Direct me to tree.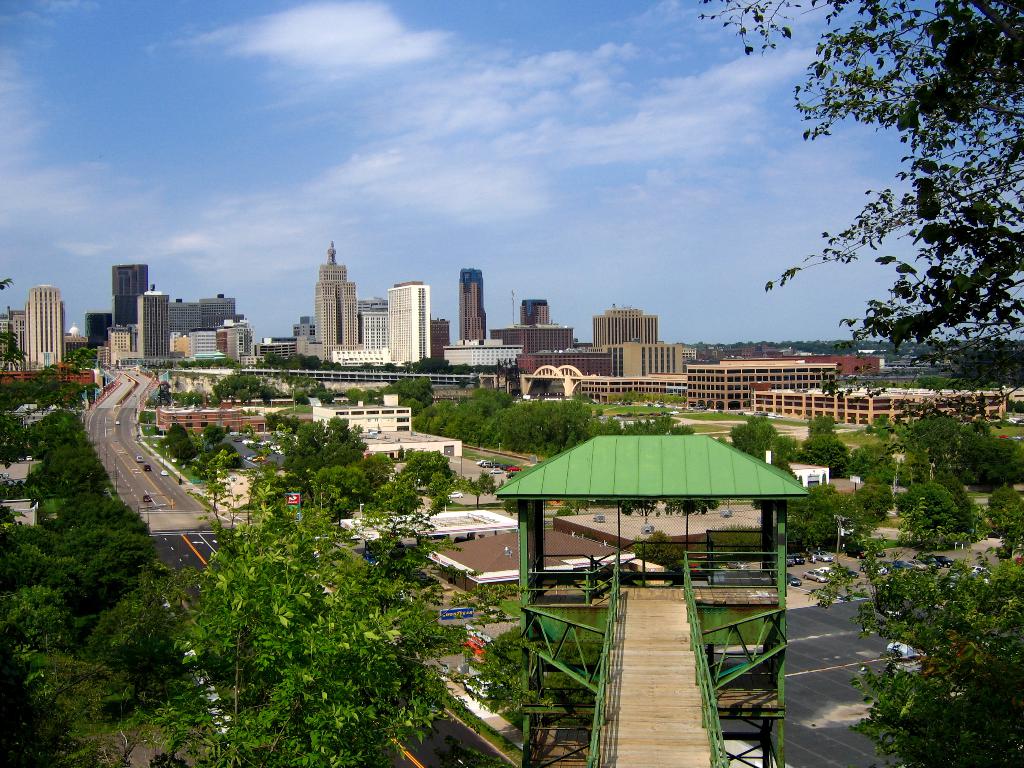
Direction: <region>67, 346, 106, 368</region>.
